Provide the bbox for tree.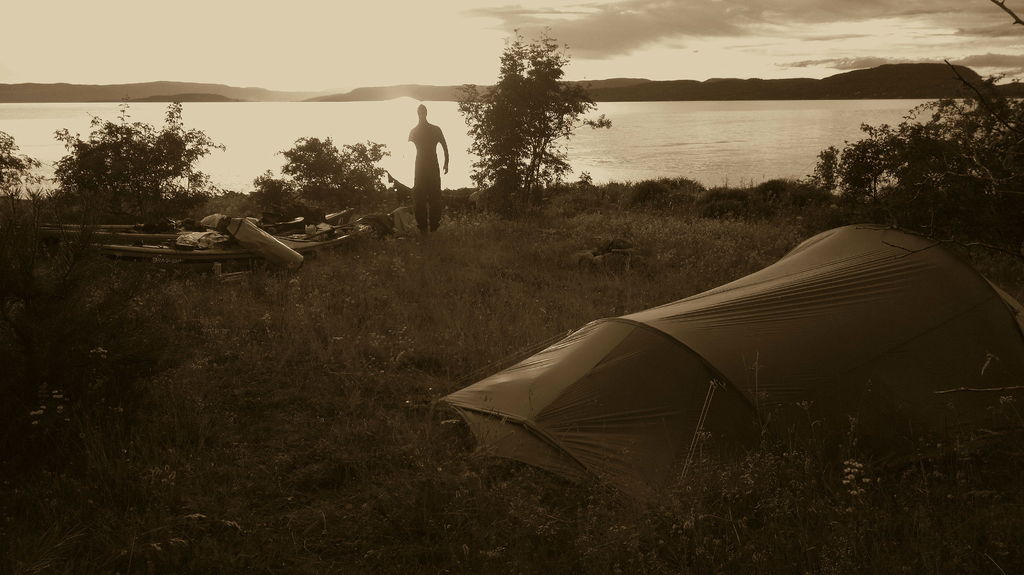
804,65,1023,290.
